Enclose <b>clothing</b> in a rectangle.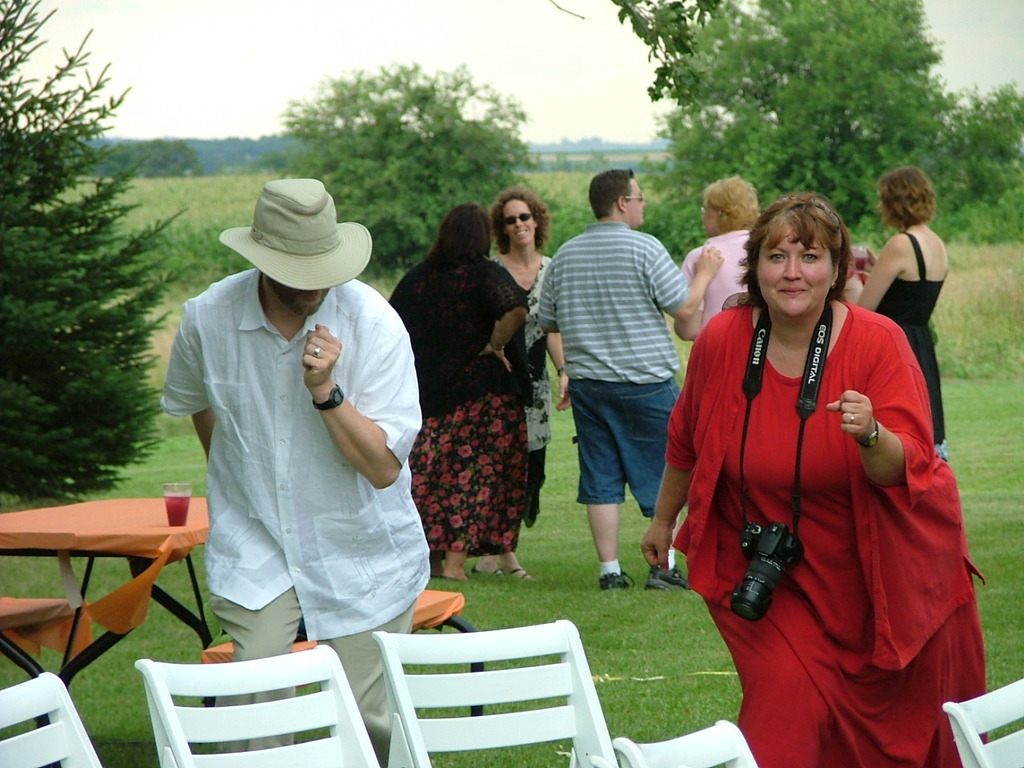
box=[679, 223, 750, 337].
